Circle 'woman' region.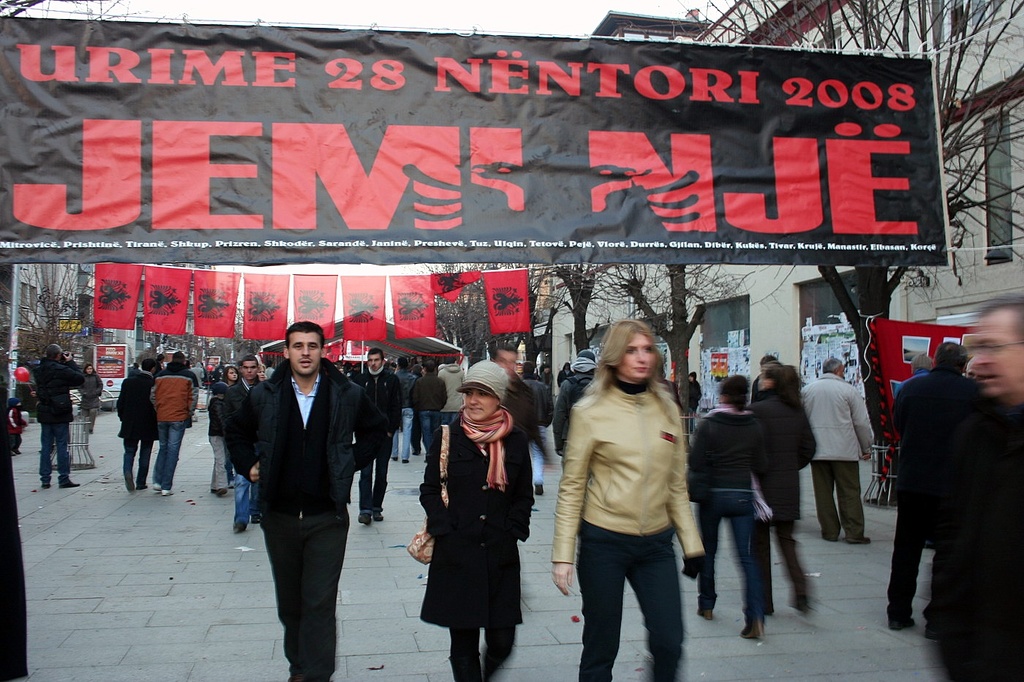
Region: 747 361 817 616.
